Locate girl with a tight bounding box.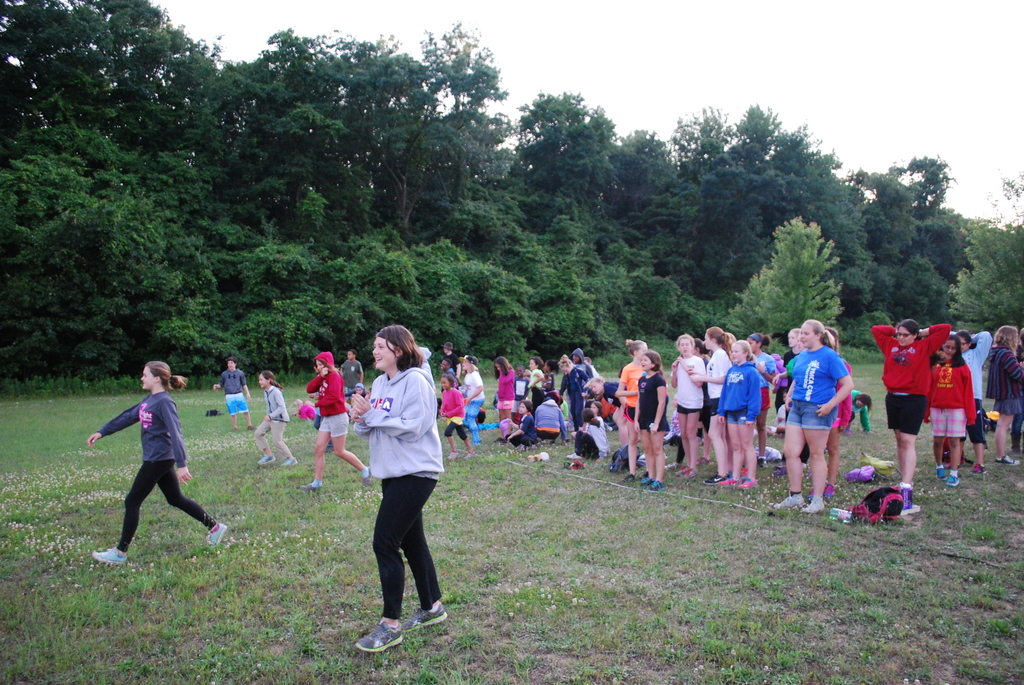
select_region(527, 356, 545, 413).
